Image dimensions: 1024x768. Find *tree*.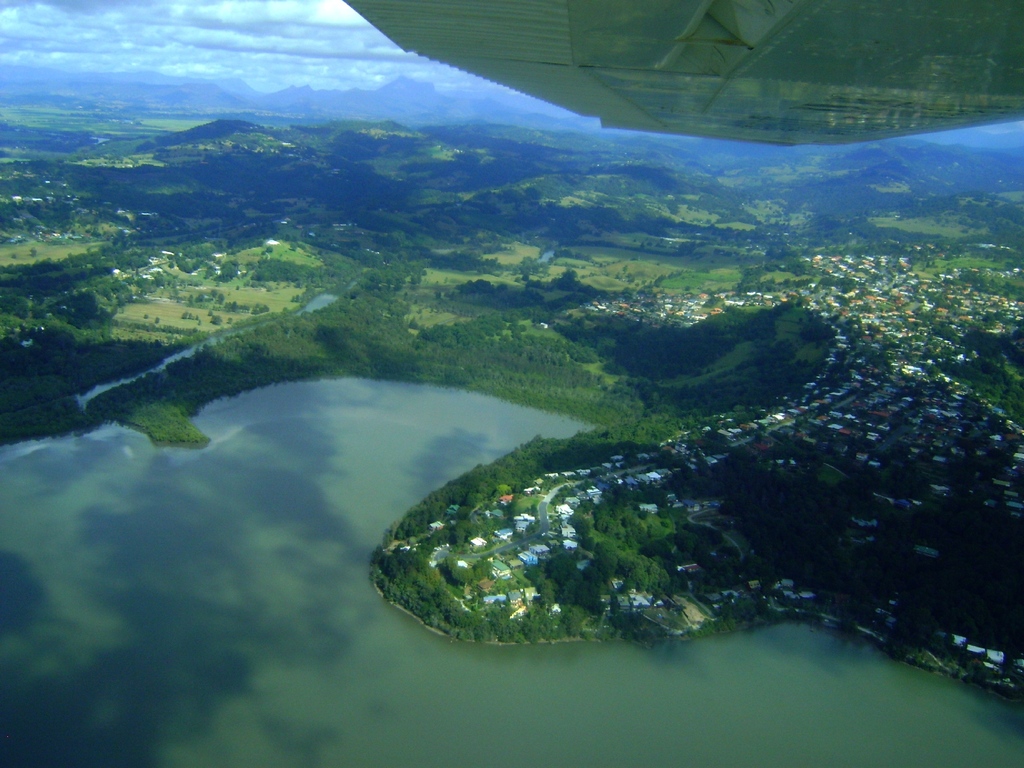
x1=472 y1=561 x2=493 y2=581.
